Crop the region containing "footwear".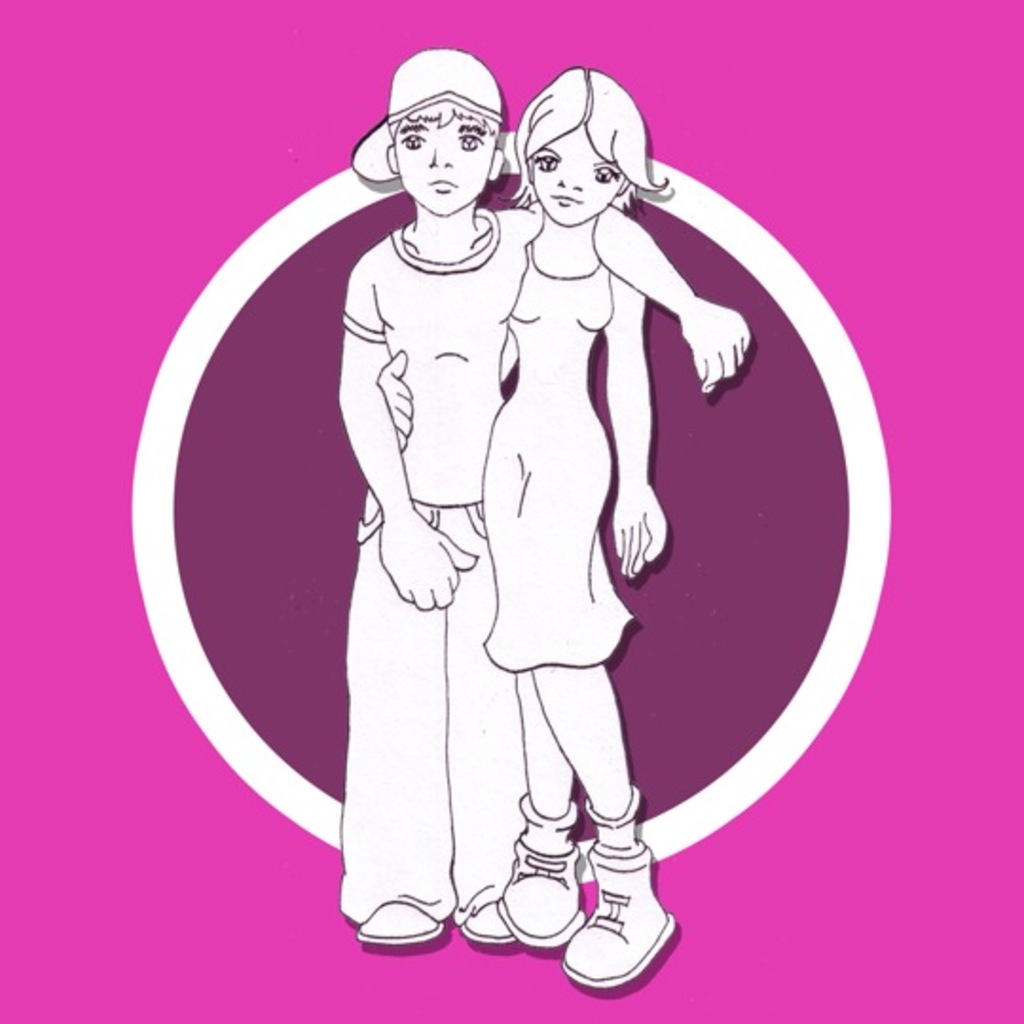
Crop region: (353,897,442,948).
